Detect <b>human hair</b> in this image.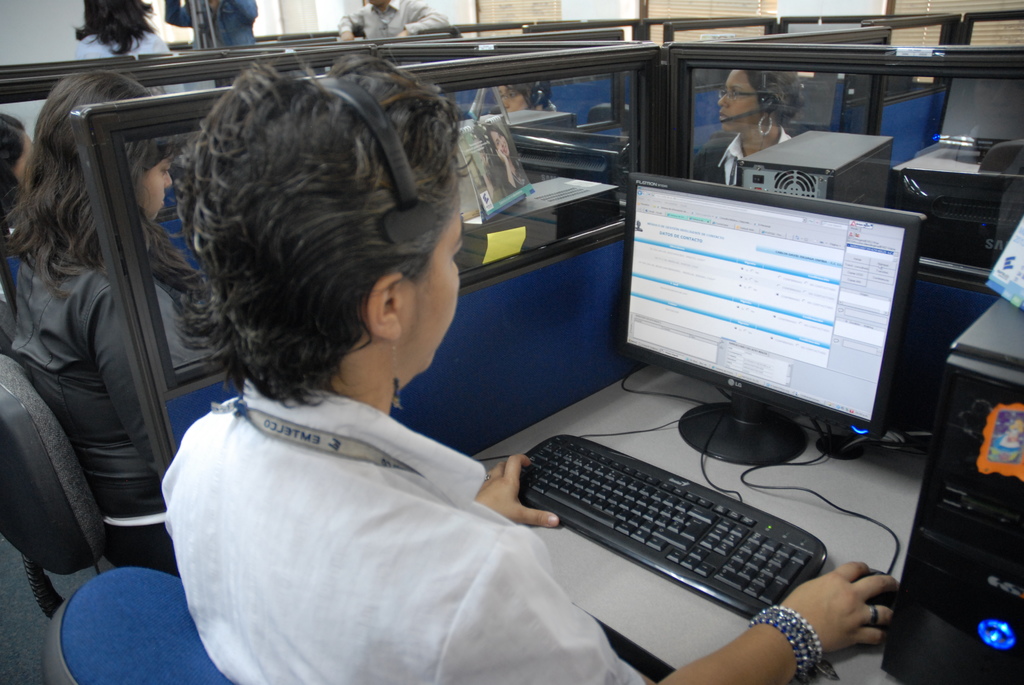
Detection: <box>482,125,522,189</box>.
